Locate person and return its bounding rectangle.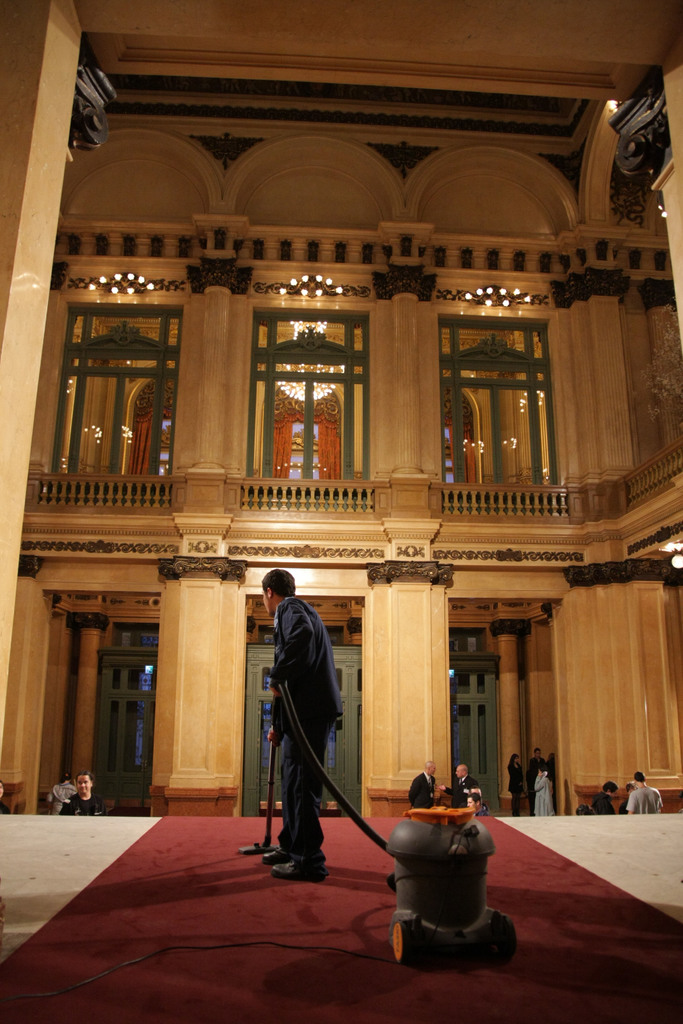
<bbox>626, 772, 663, 816</bbox>.
